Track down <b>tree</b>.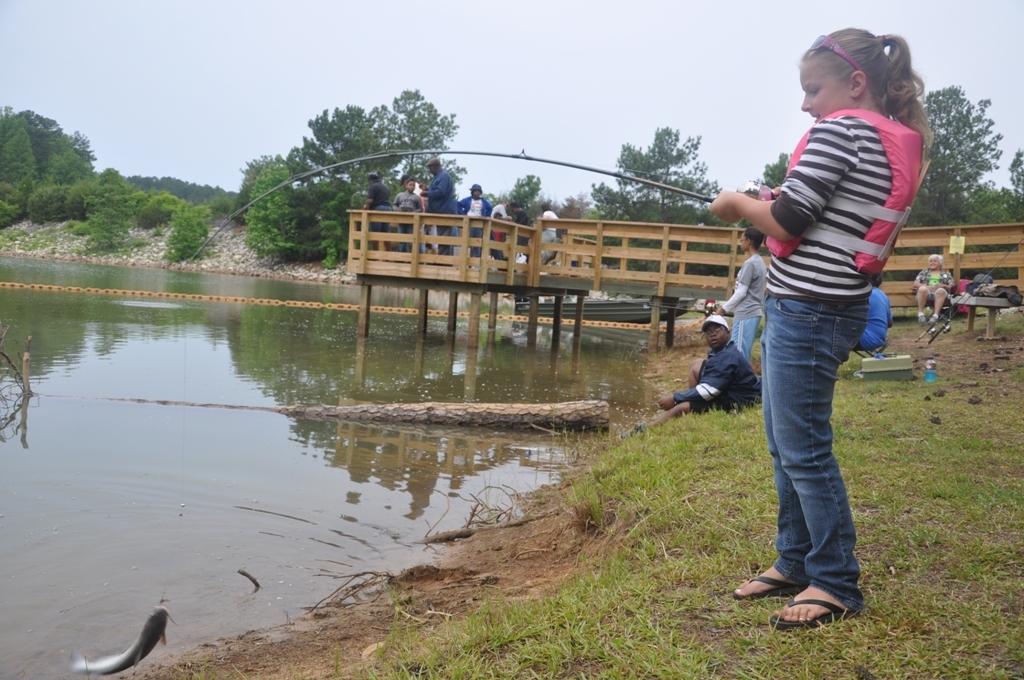
Tracked to locate(78, 164, 131, 252).
